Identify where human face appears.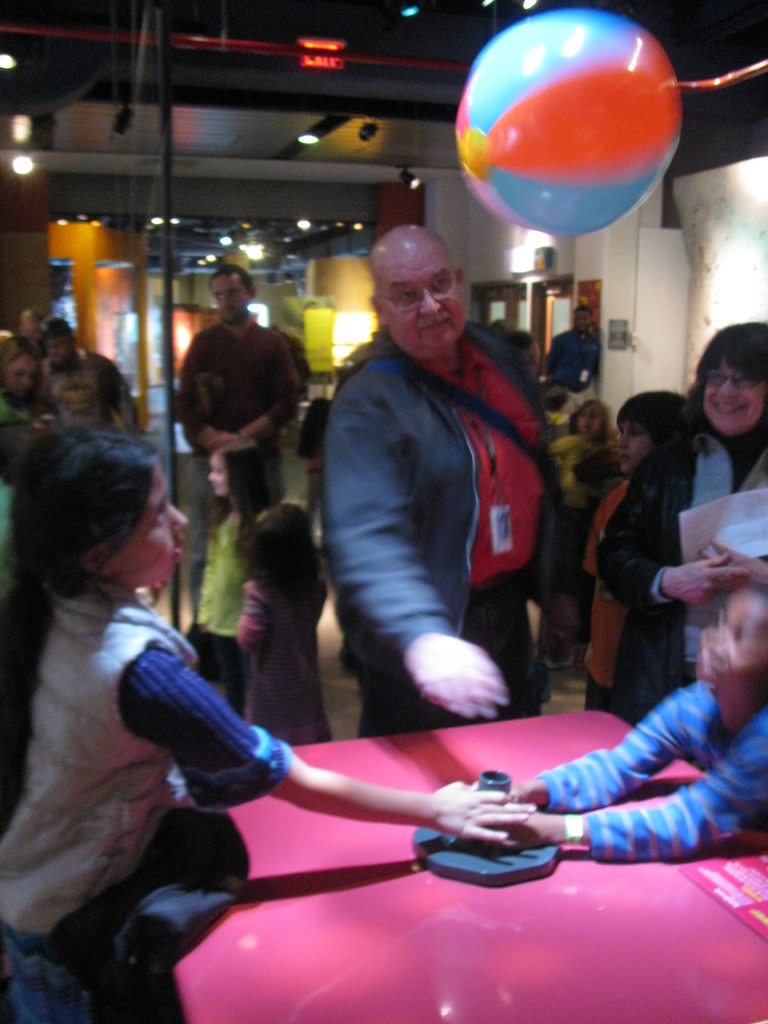
Appears at 4, 353, 41, 402.
